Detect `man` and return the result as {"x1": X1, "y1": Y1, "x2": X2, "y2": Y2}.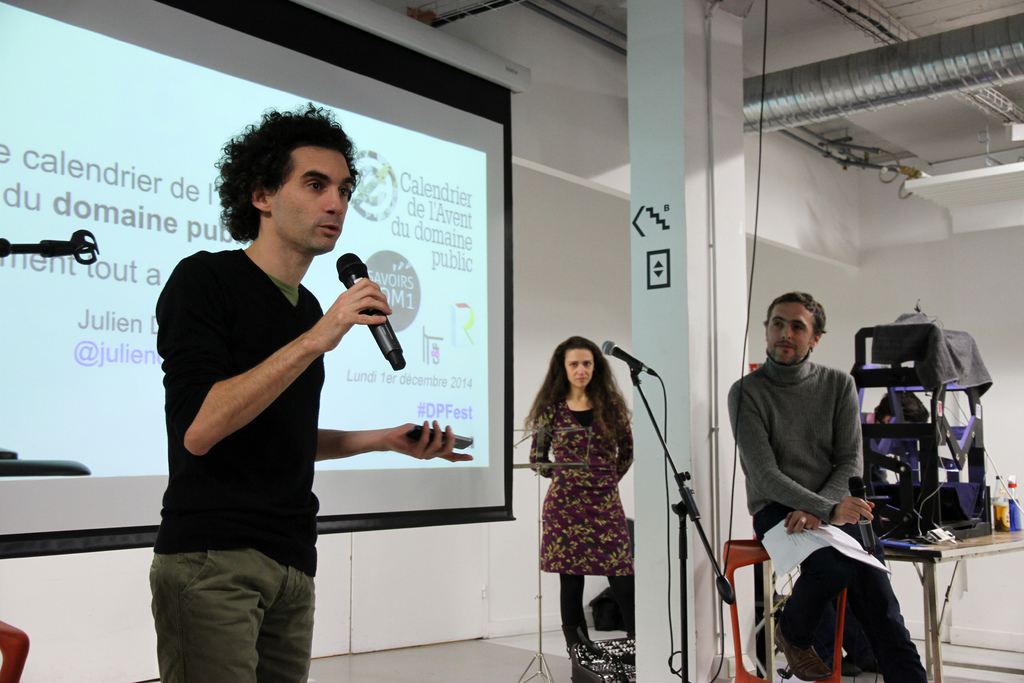
{"x1": 143, "y1": 99, "x2": 474, "y2": 682}.
